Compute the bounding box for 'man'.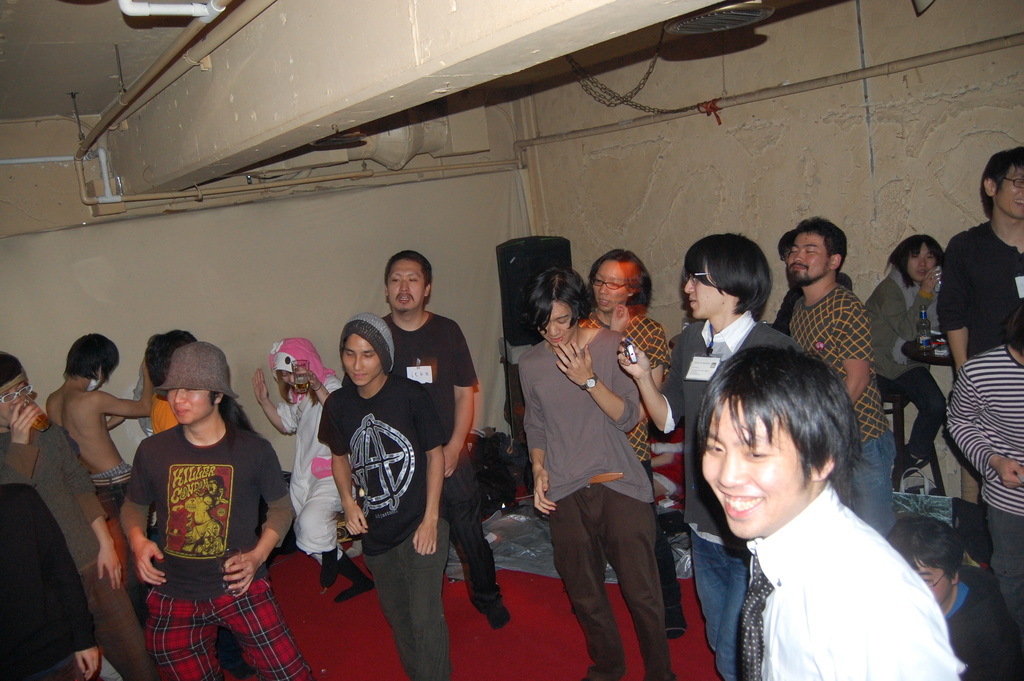
{"left": 316, "top": 310, "right": 451, "bottom": 680}.
